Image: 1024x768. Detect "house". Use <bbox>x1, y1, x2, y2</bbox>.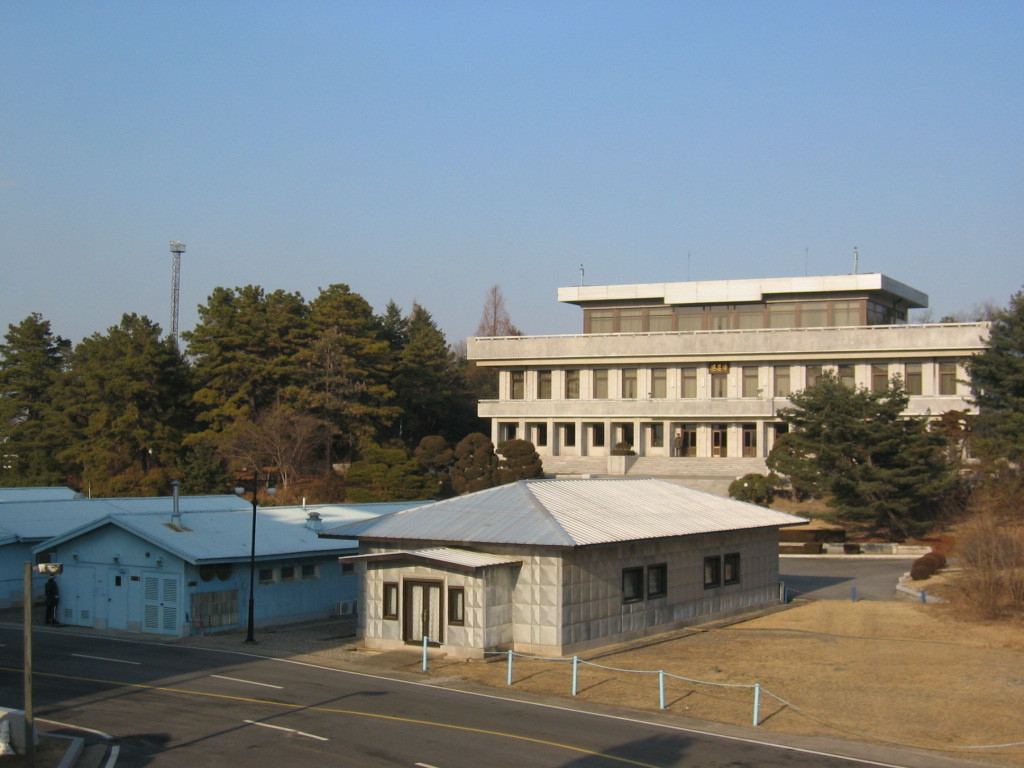
<bbox>2, 477, 83, 503</bbox>.
